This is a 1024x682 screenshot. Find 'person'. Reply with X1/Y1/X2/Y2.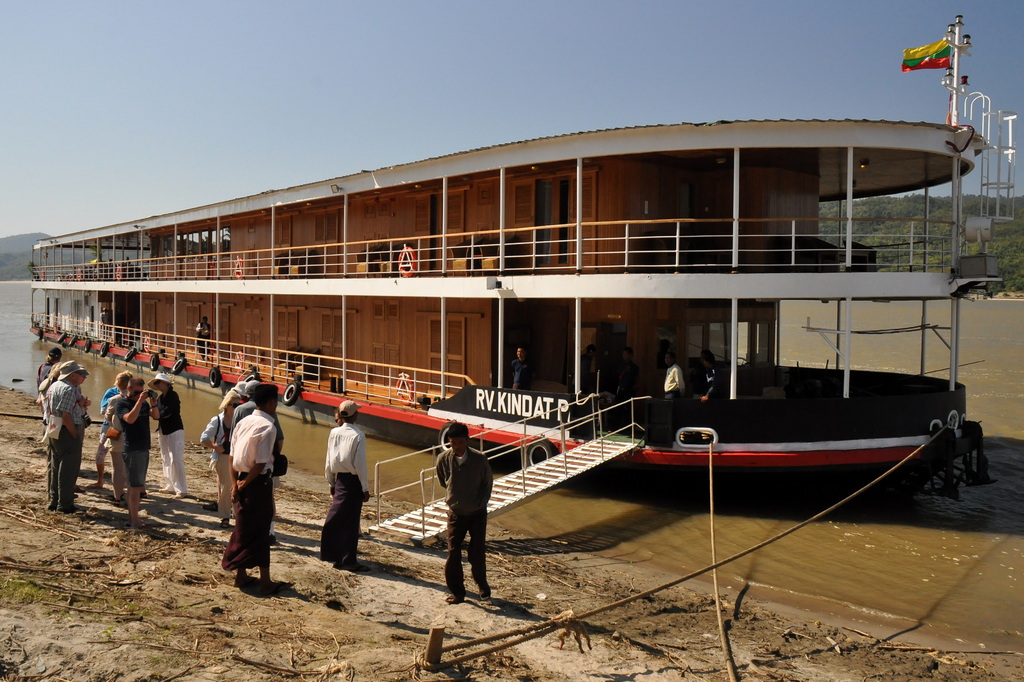
49/362/83/508.
